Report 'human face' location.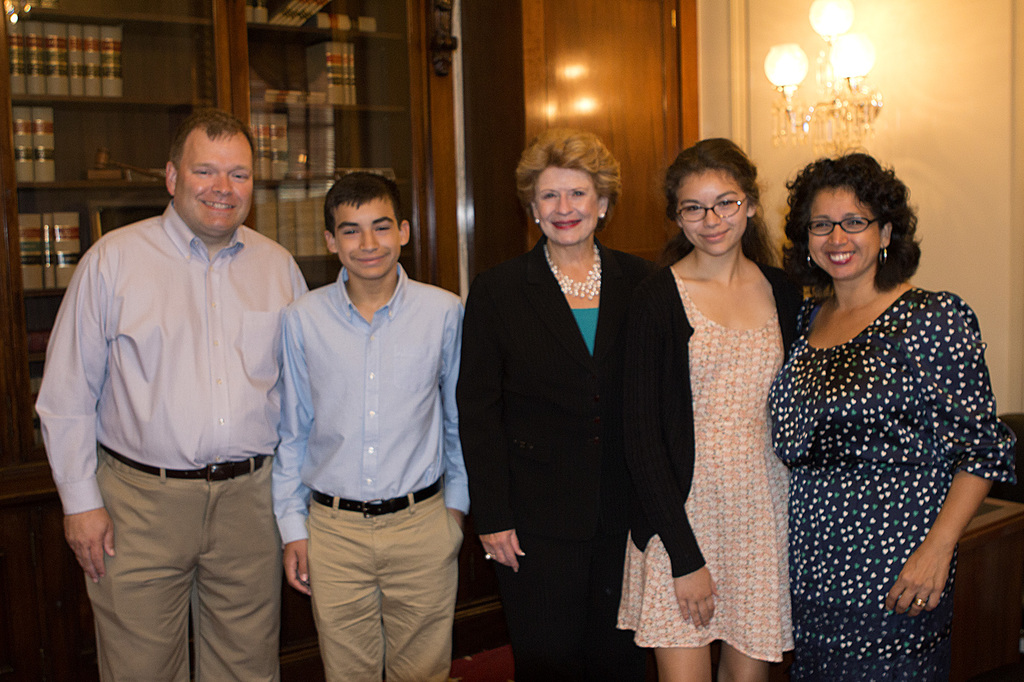
Report: crop(176, 131, 253, 235).
